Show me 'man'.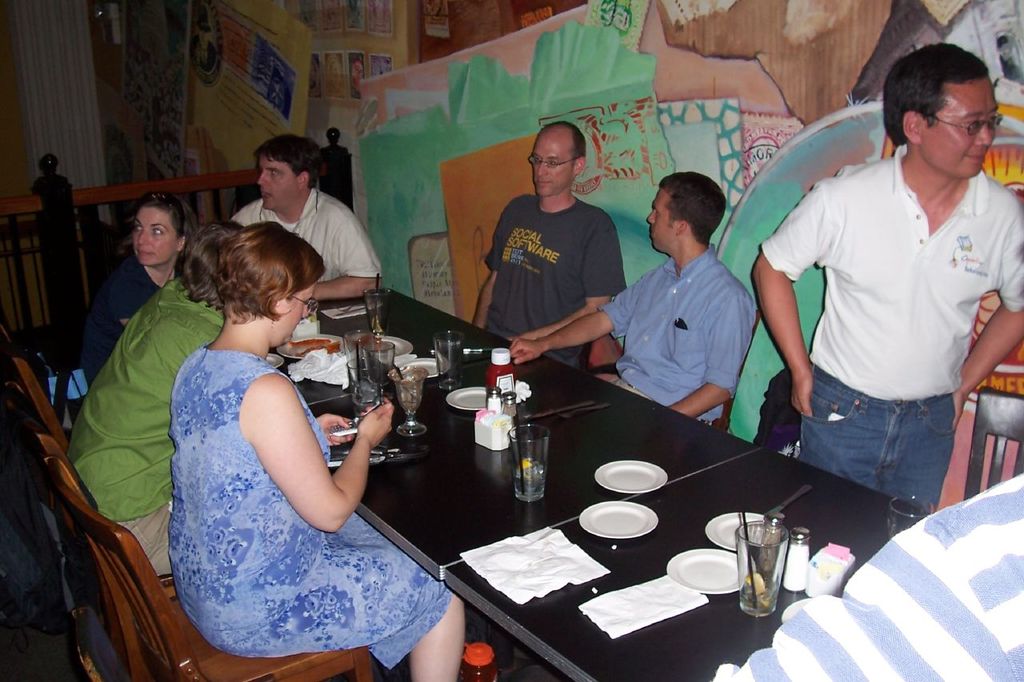
'man' is here: (x1=706, y1=469, x2=1023, y2=681).
